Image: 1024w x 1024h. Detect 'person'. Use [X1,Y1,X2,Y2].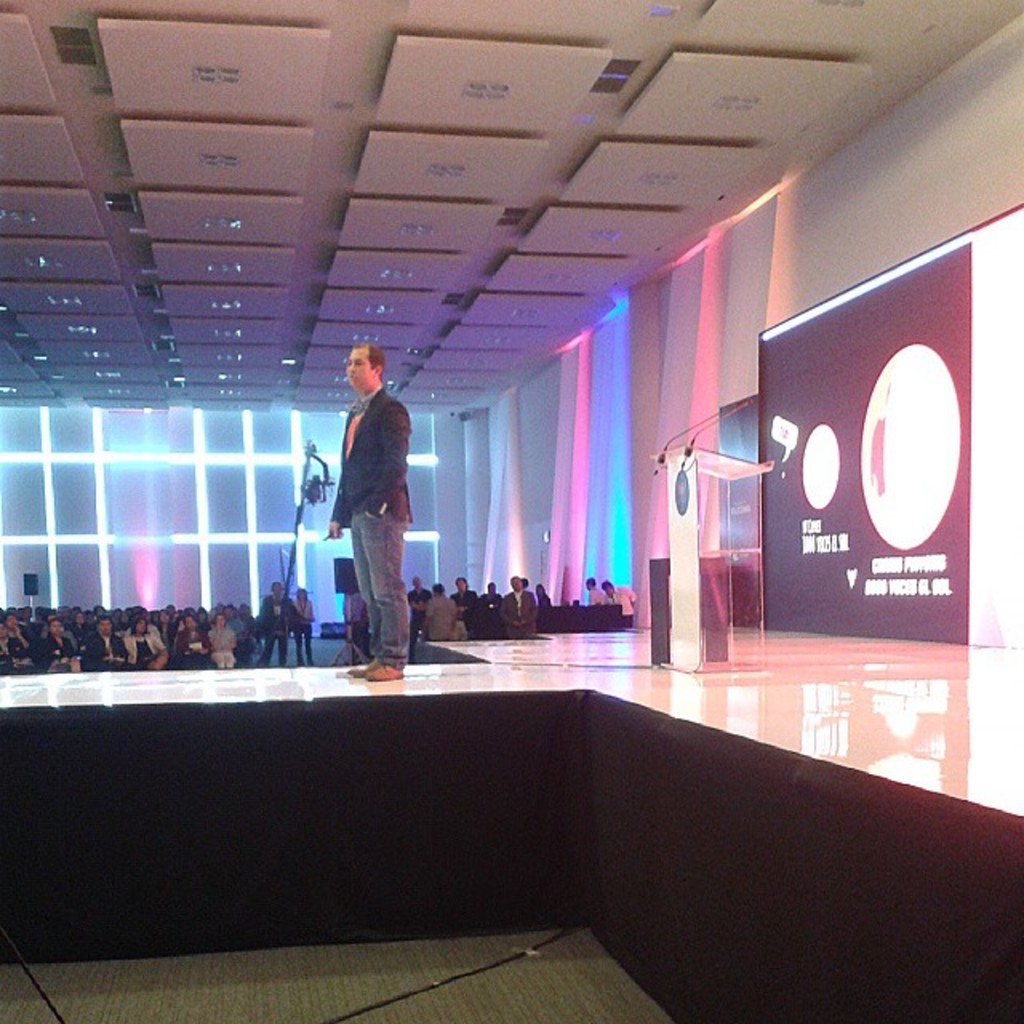
[531,584,557,608].
